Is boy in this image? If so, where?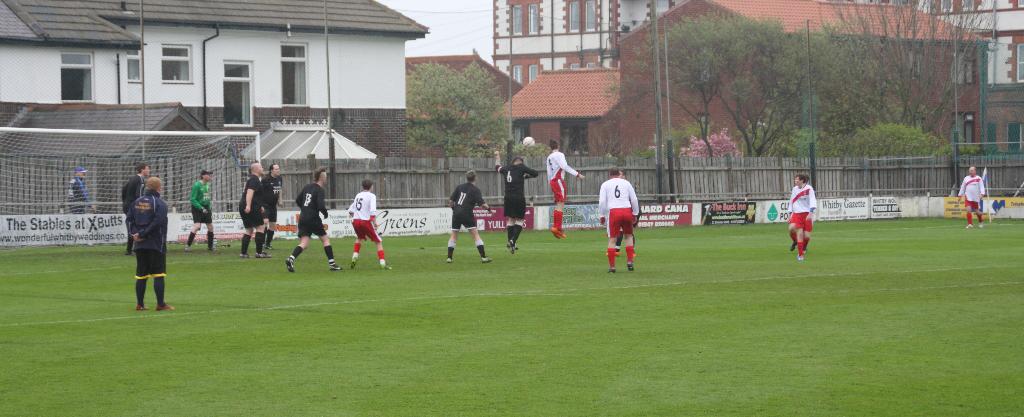
Yes, at 493,152,540,257.
